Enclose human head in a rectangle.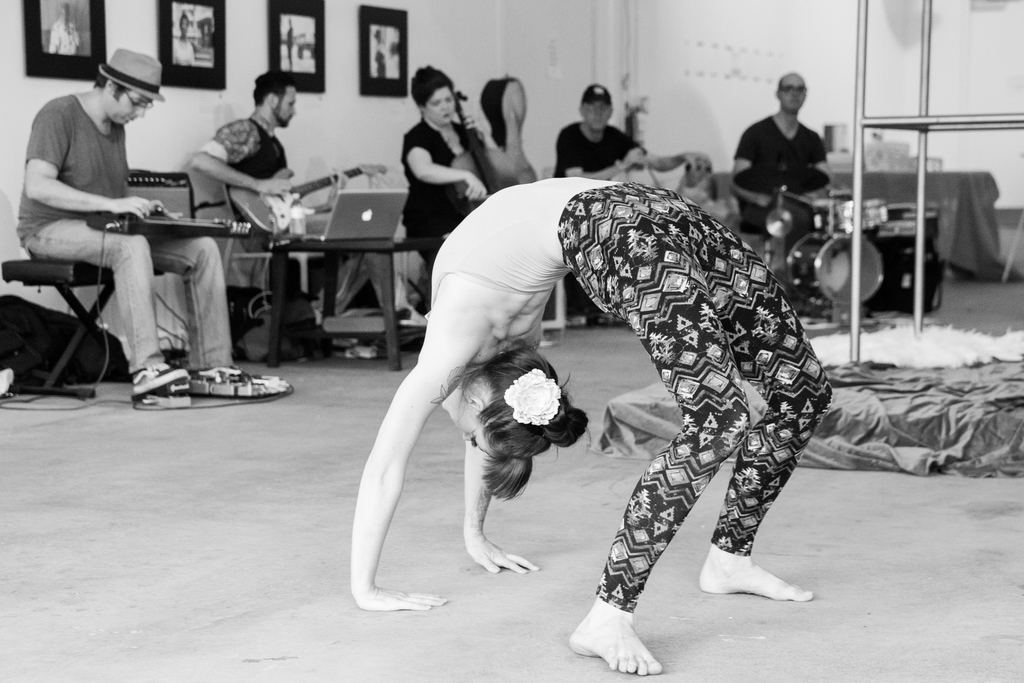
414,66,455,129.
